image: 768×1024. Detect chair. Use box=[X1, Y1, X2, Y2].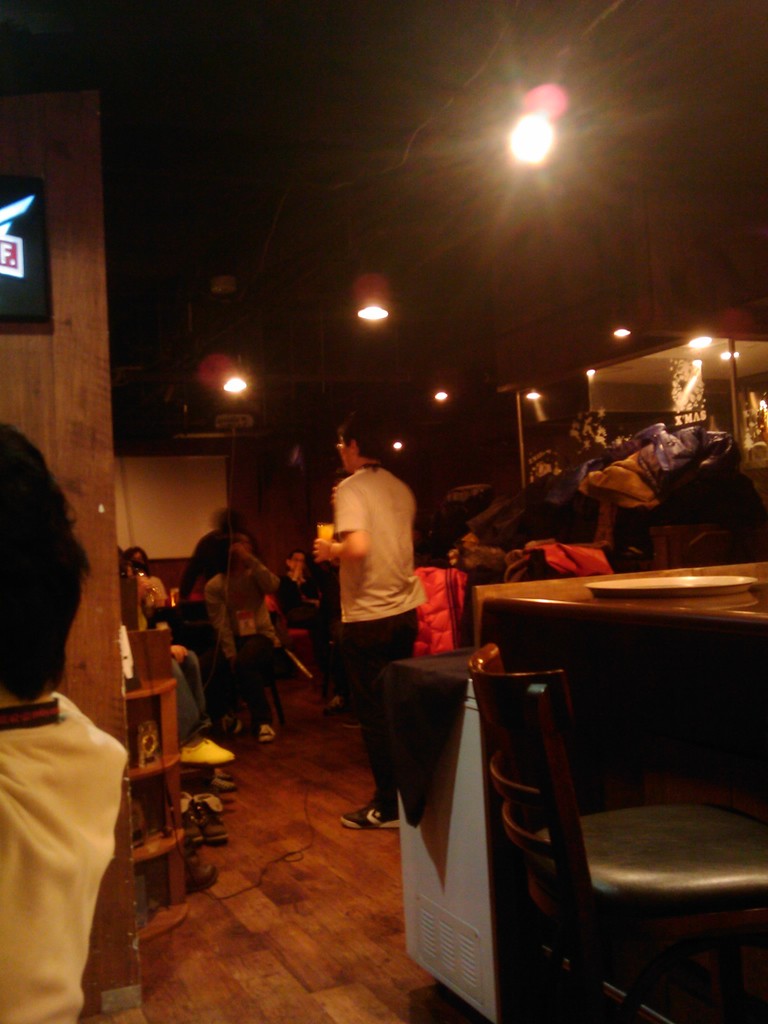
box=[397, 628, 744, 1016].
